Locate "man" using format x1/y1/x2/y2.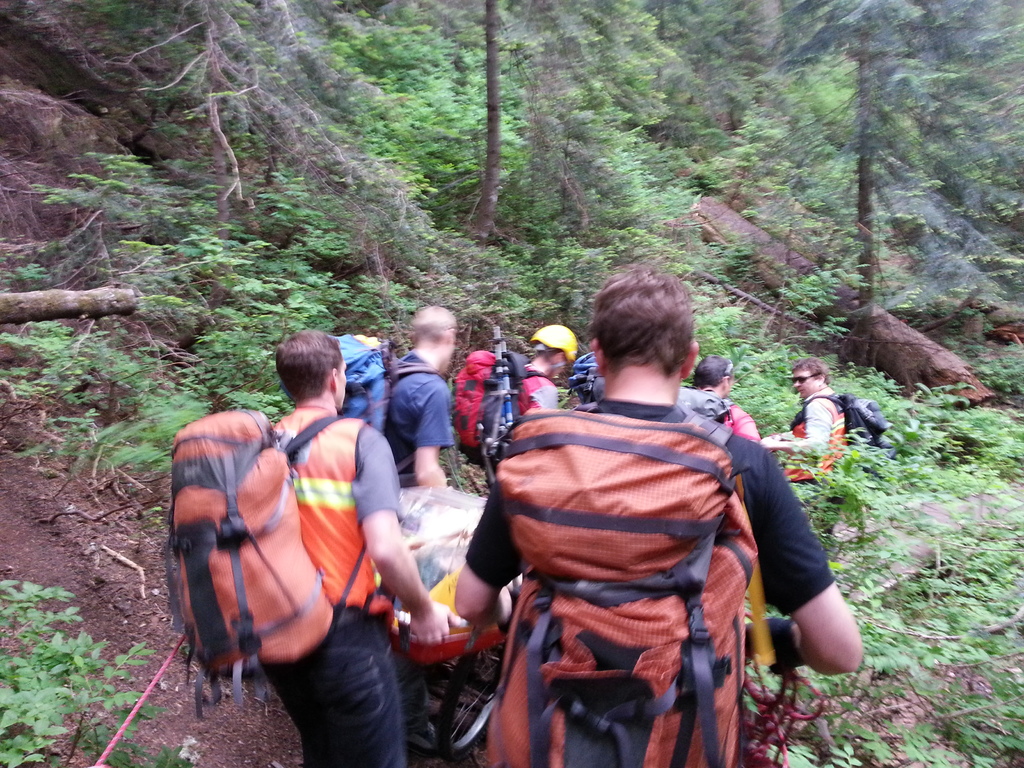
257/328/467/767.
